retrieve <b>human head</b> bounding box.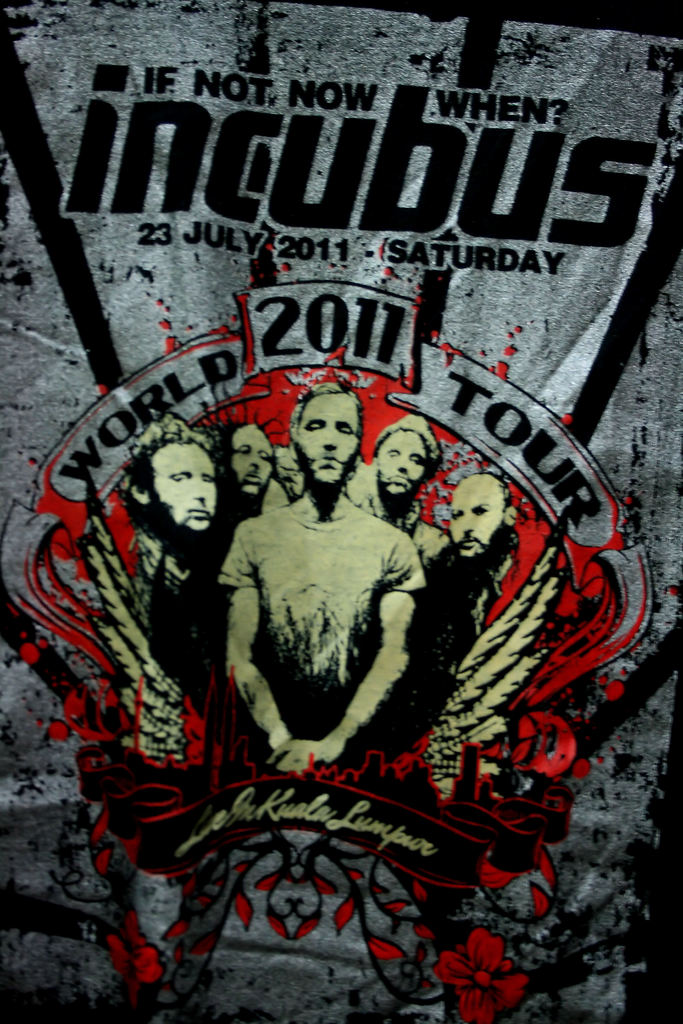
Bounding box: region(374, 410, 439, 501).
